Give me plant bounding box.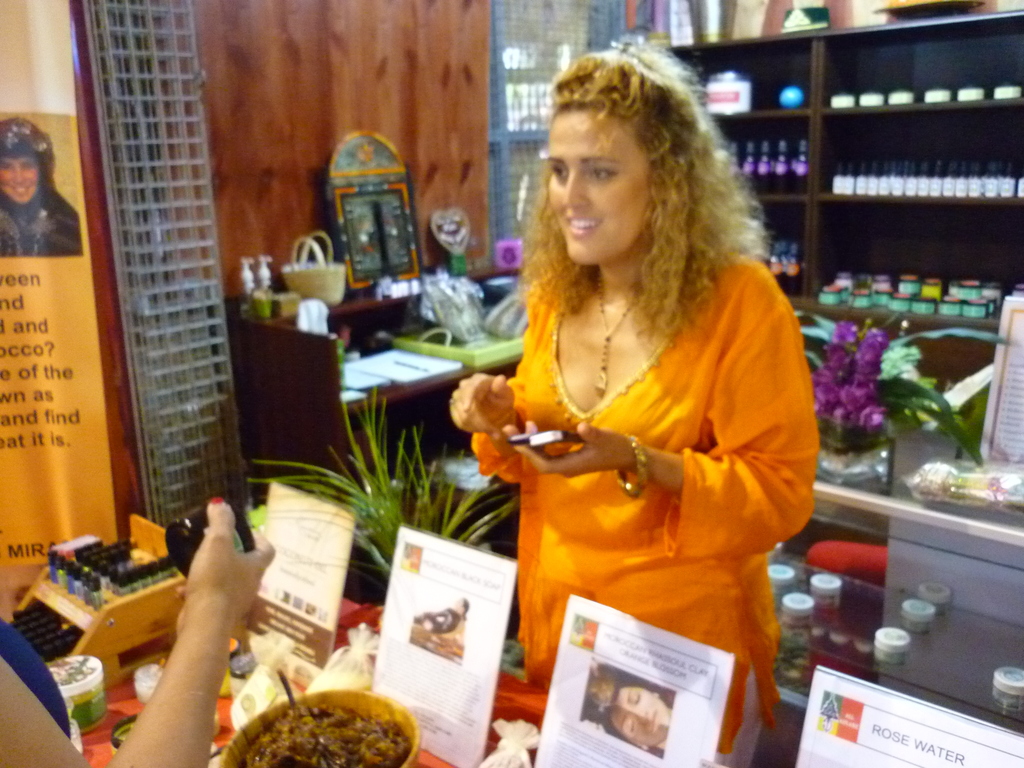
240:380:522:612.
